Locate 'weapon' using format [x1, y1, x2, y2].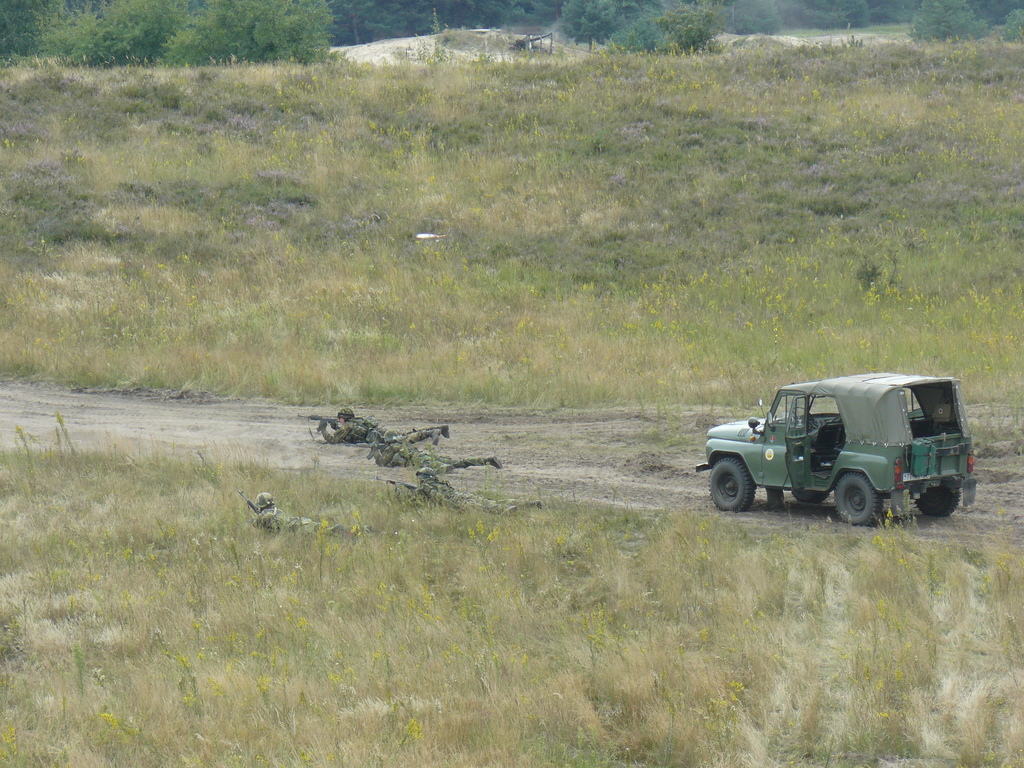
[295, 413, 344, 436].
